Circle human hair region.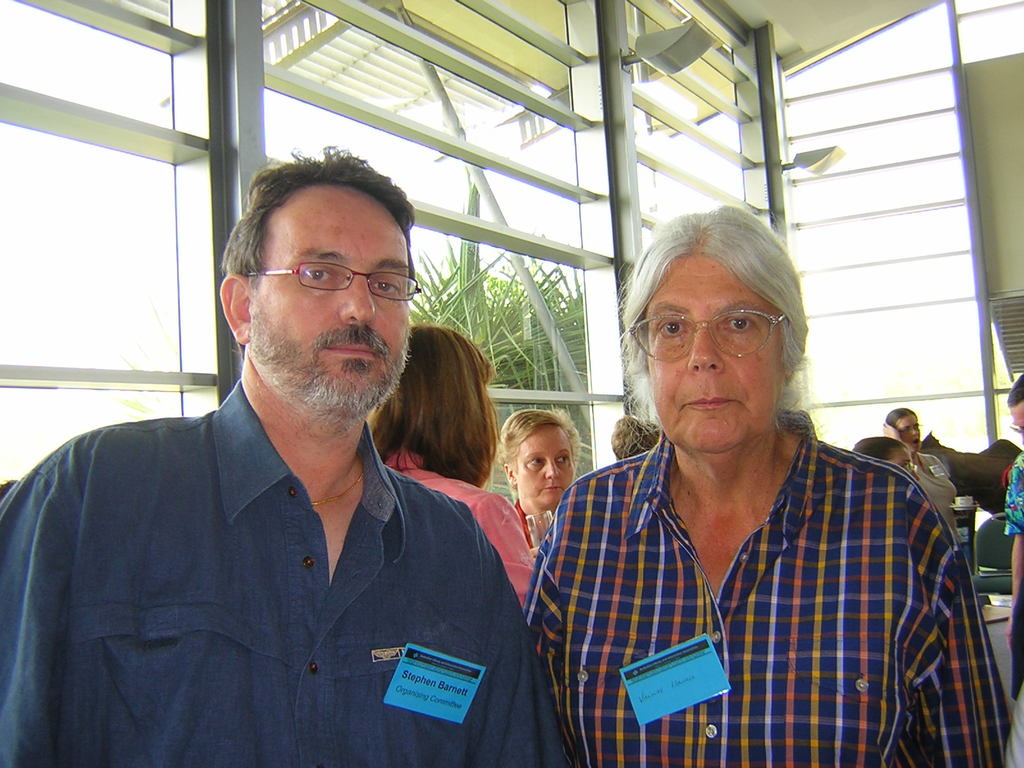
Region: region(885, 404, 913, 424).
